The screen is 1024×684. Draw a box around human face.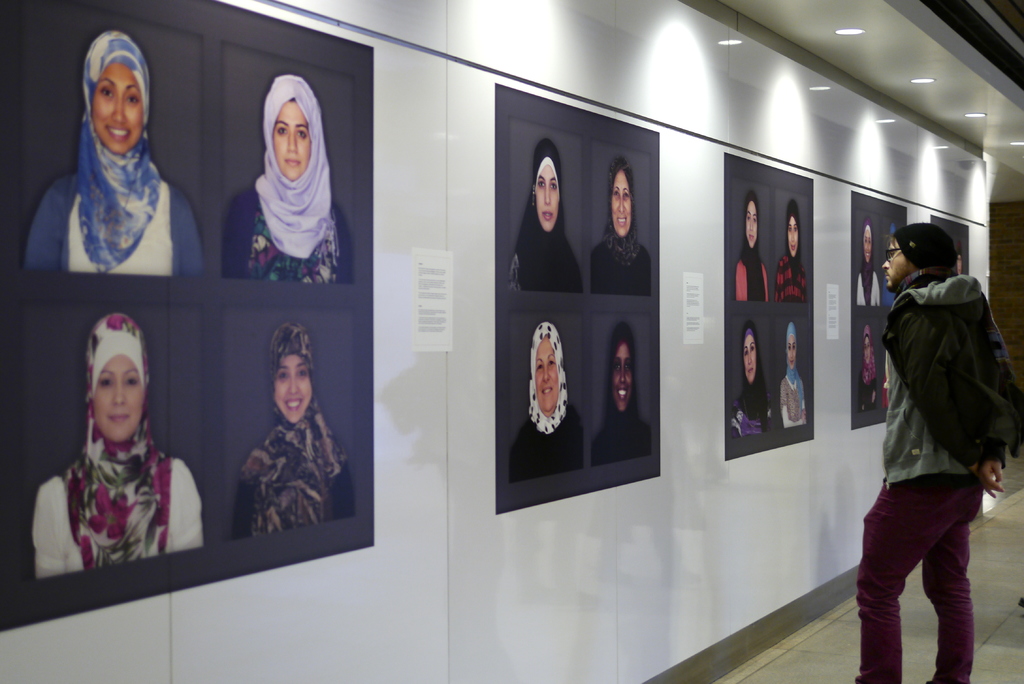
x1=94, y1=63, x2=143, y2=152.
